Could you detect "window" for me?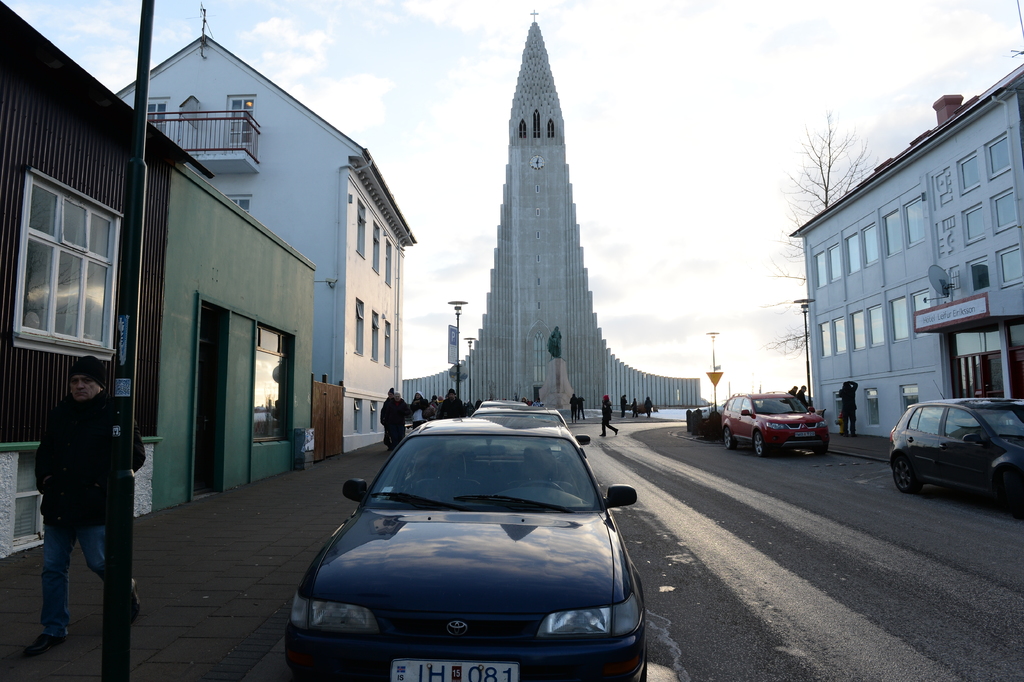
Detection result: pyautogui.locateOnScreen(906, 199, 929, 244).
